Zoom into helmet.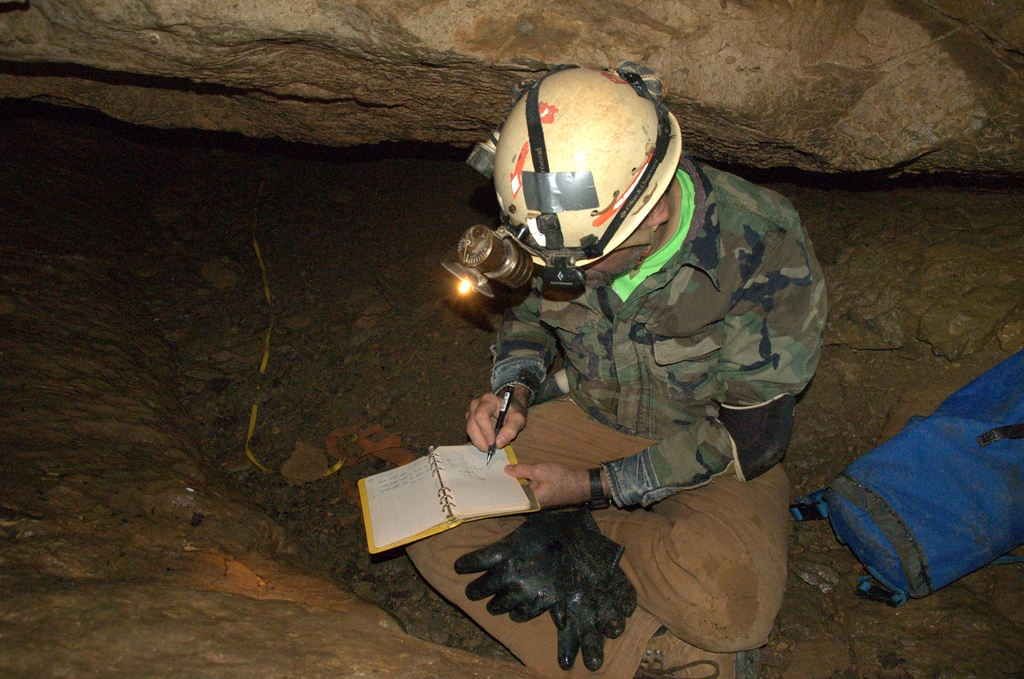
Zoom target: (x1=479, y1=67, x2=691, y2=299).
